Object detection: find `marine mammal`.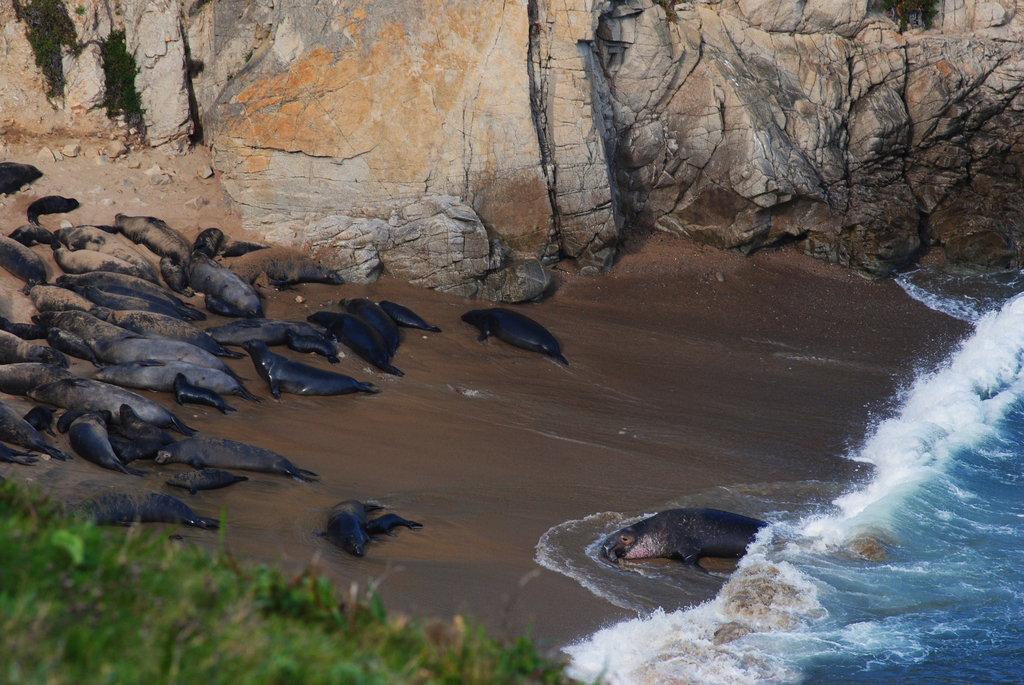
(left=159, top=464, right=248, bottom=494).
